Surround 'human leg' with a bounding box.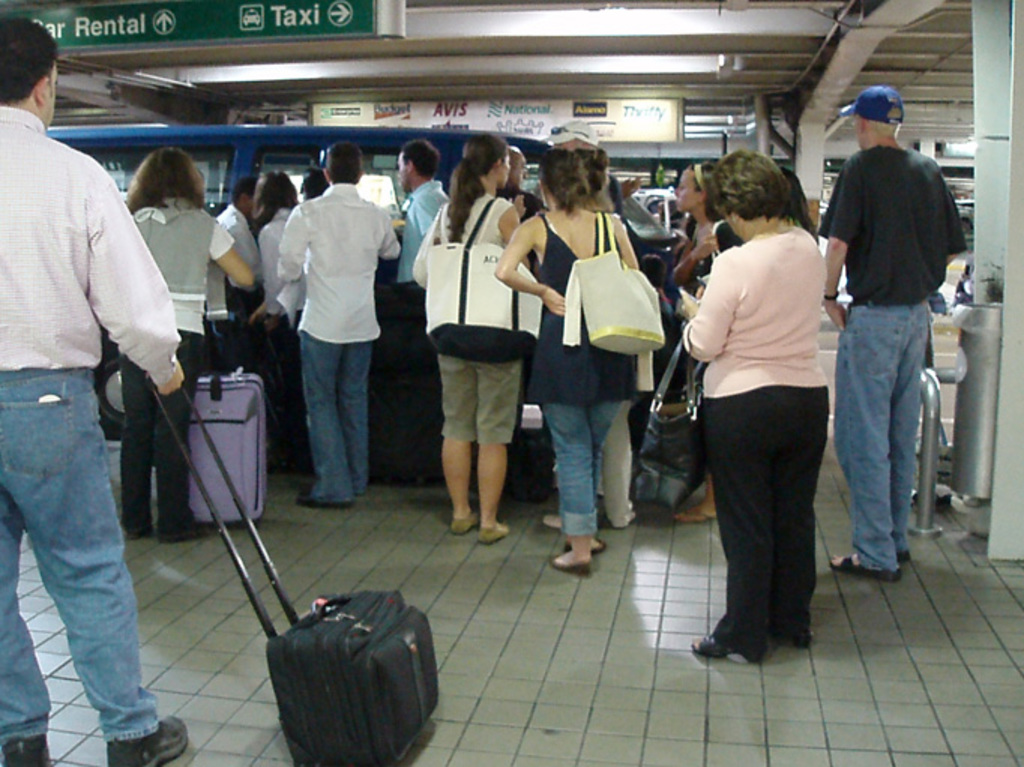
pyautogui.locateOnScreen(535, 407, 592, 563).
